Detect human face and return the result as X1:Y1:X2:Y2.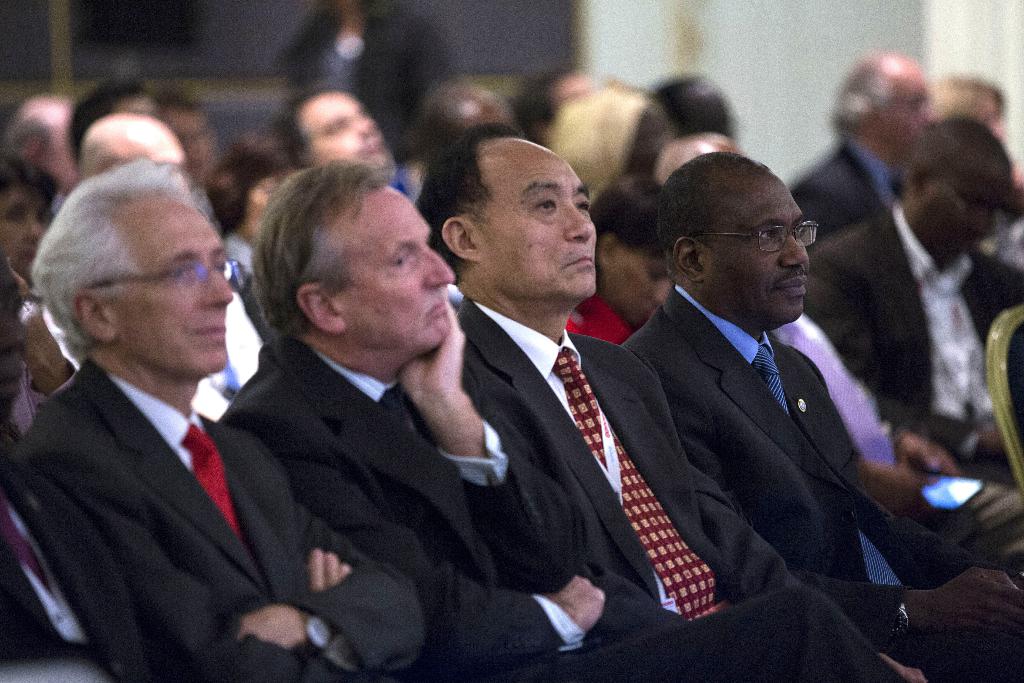
0:272:29:427.
